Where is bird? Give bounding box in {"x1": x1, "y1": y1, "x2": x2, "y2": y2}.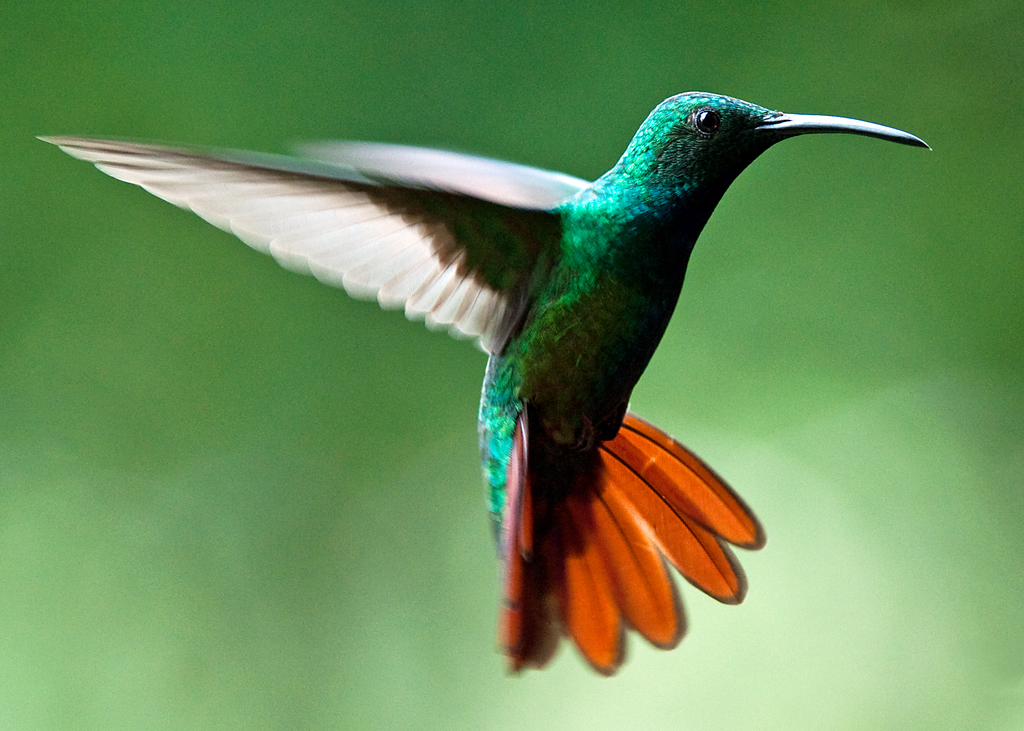
{"x1": 56, "y1": 76, "x2": 935, "y2": 652}.
